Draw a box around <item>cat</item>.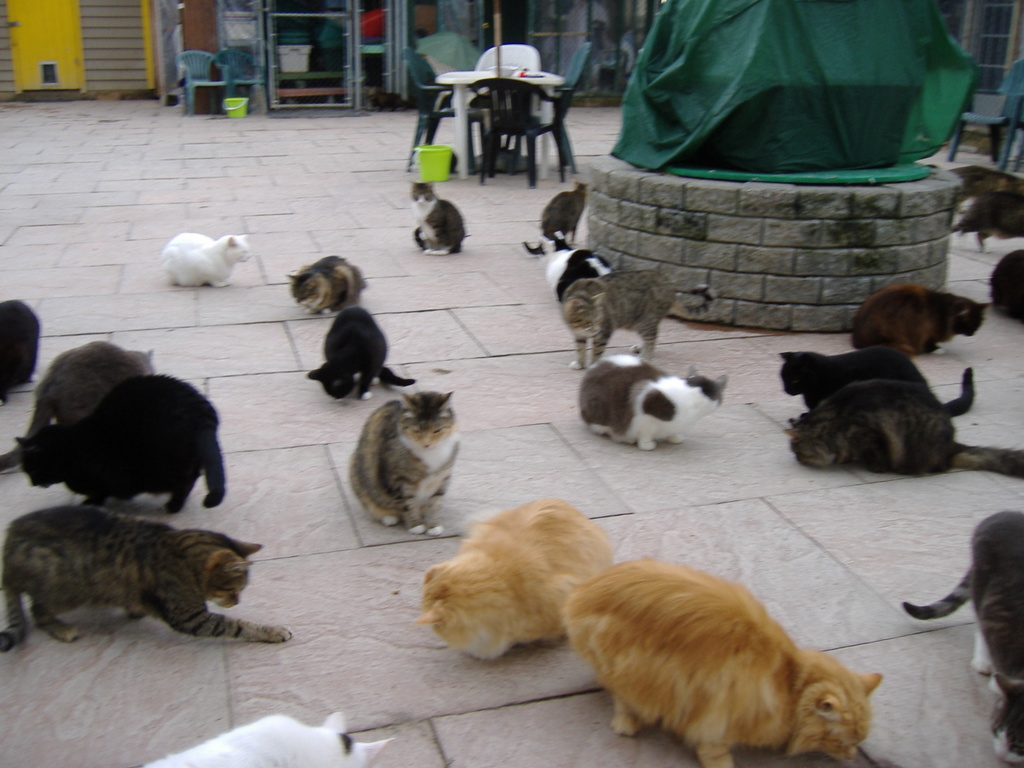
<region>134, 709, 396, 767</region>.
